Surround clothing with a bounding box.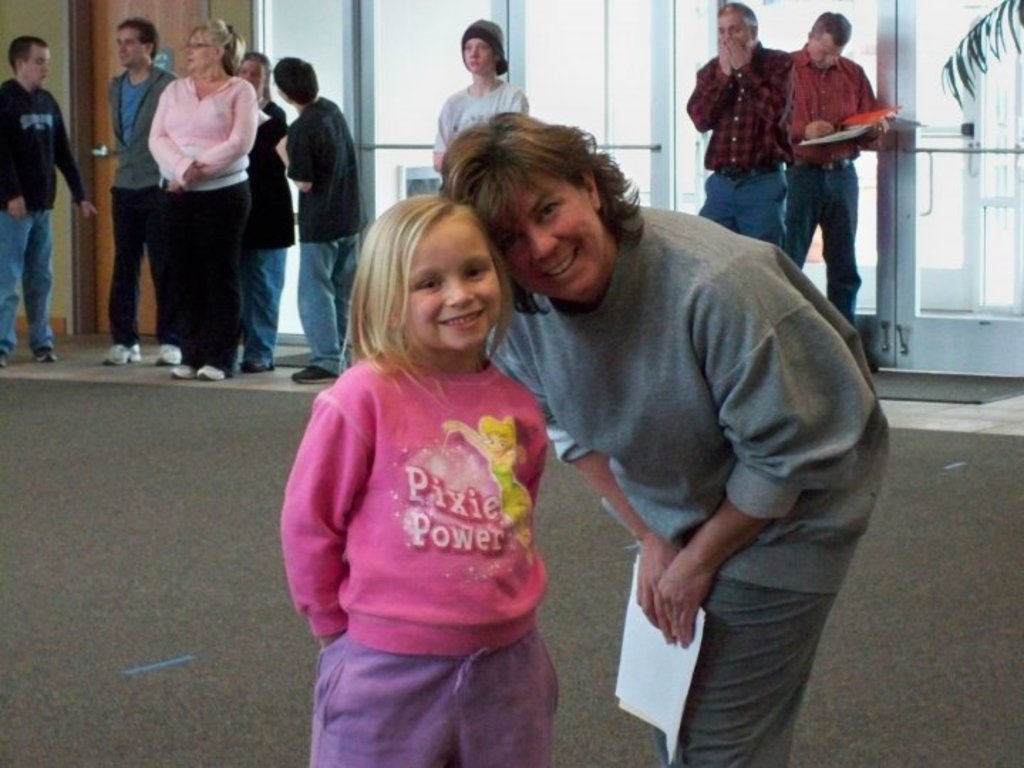
{"x1": 435, "y1": 75, "x2": 528, "y2": 159}.
